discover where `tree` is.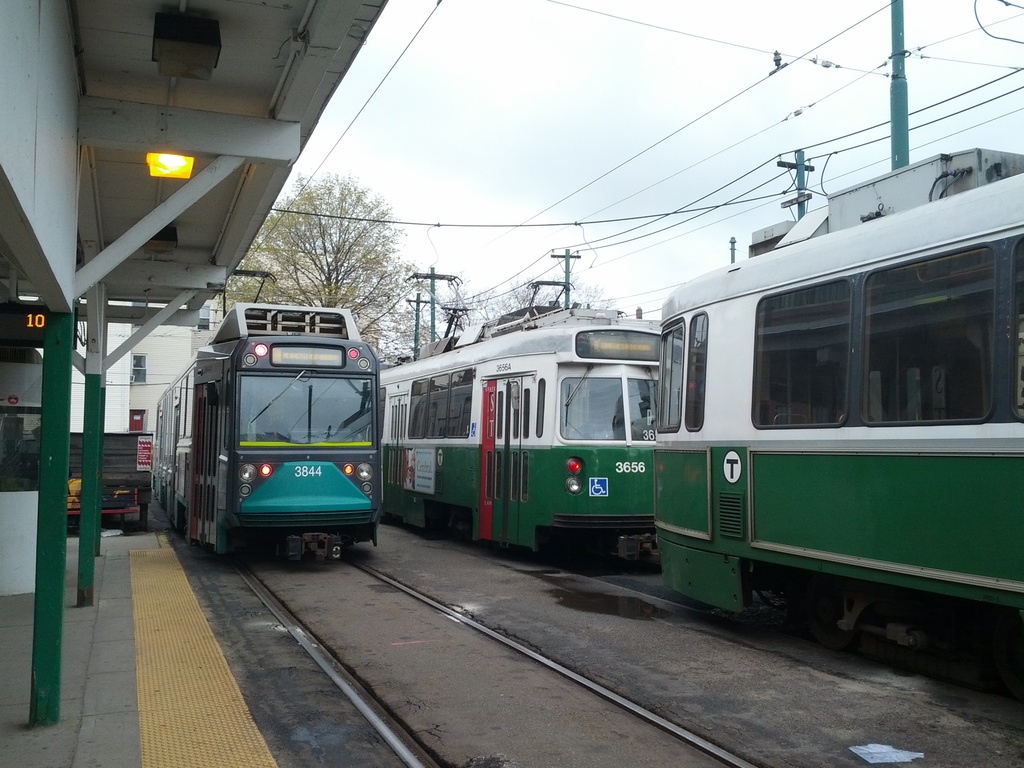
Discovered at <bbox>216, 166, 429, 339</bbox>.
